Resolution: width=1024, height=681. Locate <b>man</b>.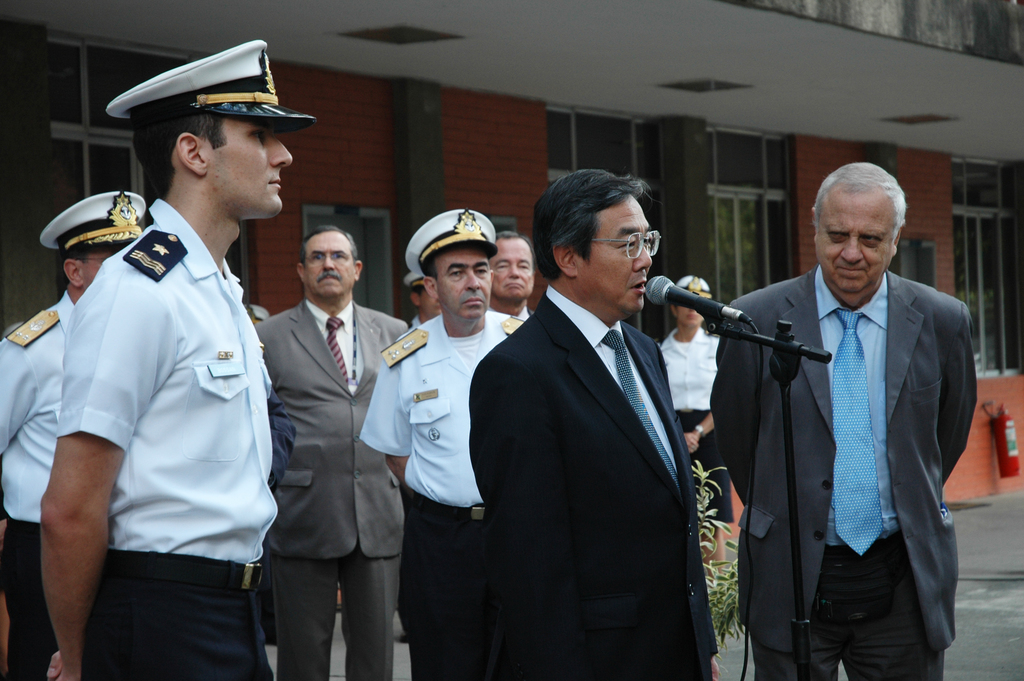
[404, 270, 440, 329].
